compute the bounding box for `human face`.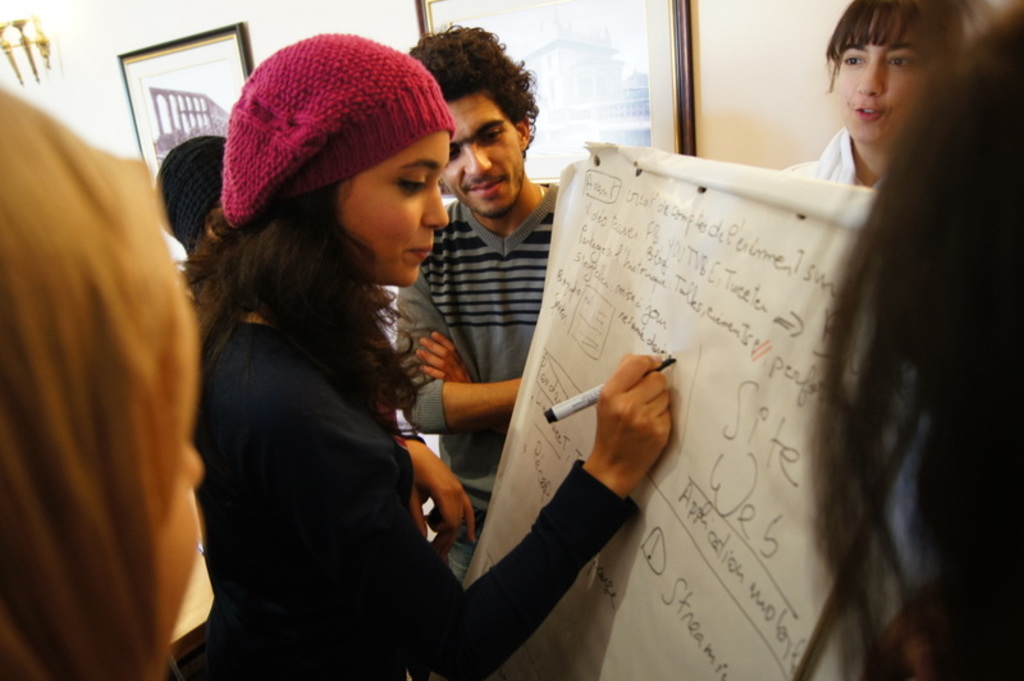
Rect(833, 17, 932, 145).
